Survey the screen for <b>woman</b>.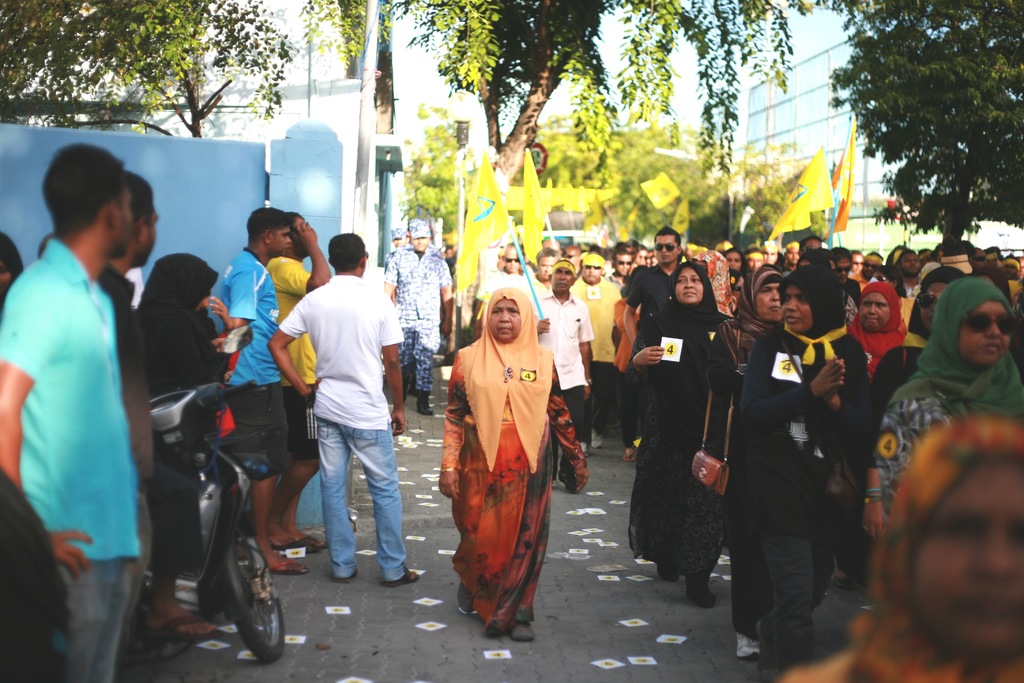
Survey found: box(692, 257, 801, 662).
